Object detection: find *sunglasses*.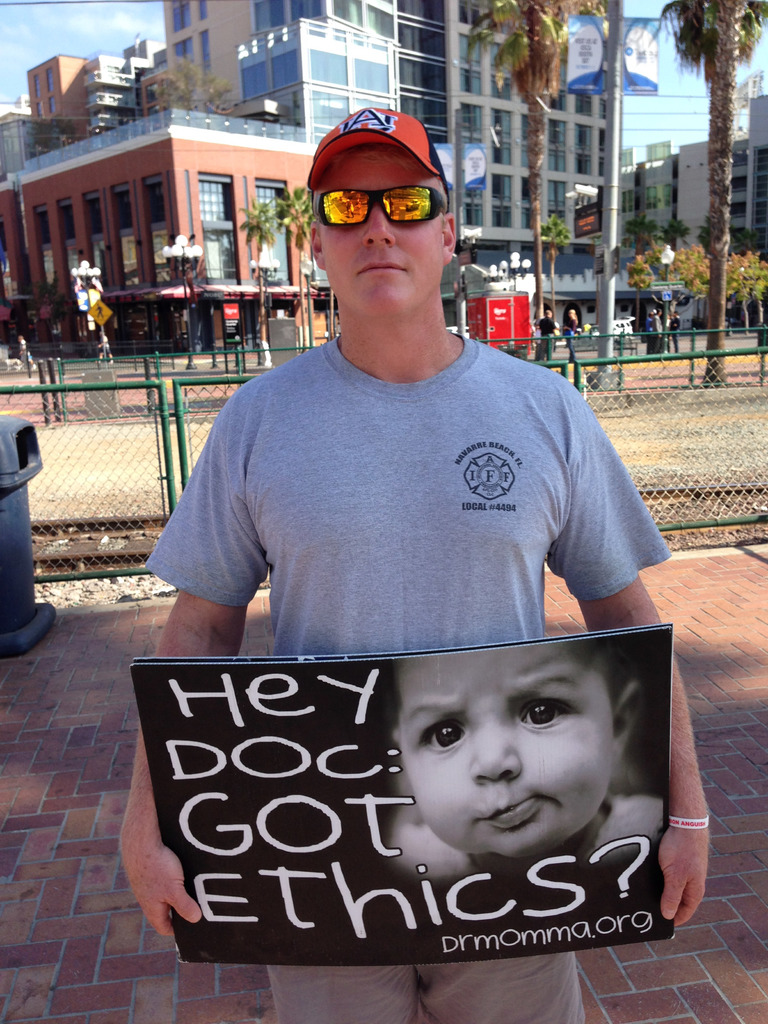
Rect(312, 188, 451, 228).
